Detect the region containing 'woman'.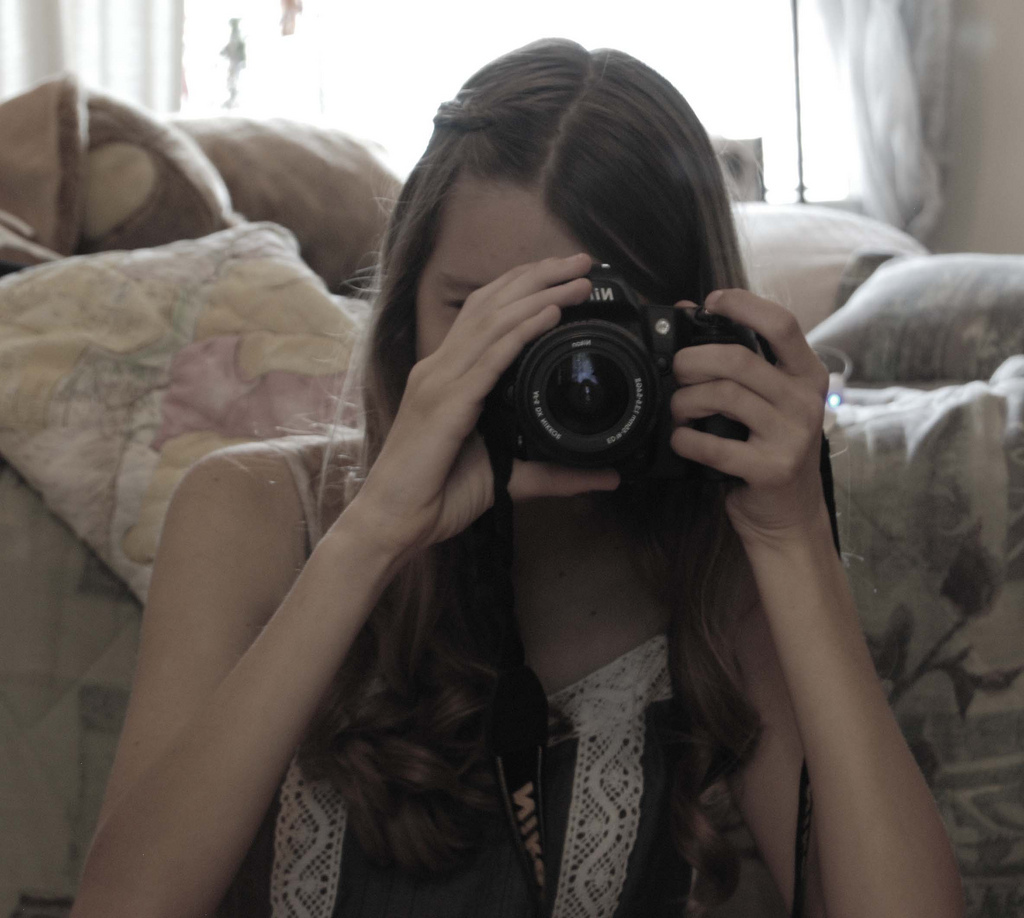
locate(64, 37, 962, 917).
